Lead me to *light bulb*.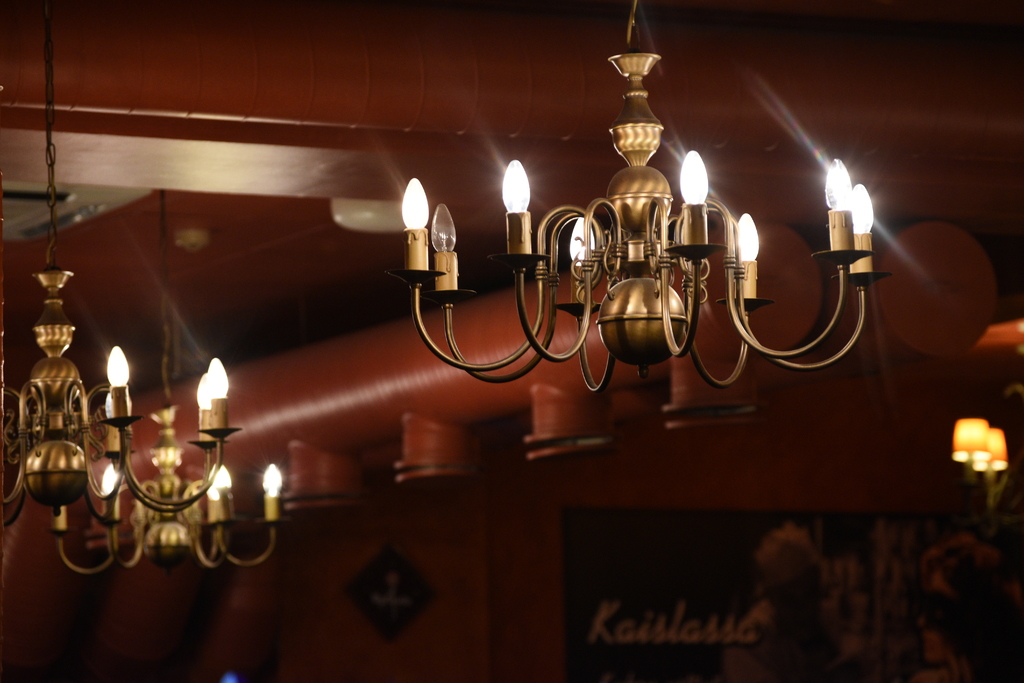
Lead to bbox=(568, 215, 595, 261).
